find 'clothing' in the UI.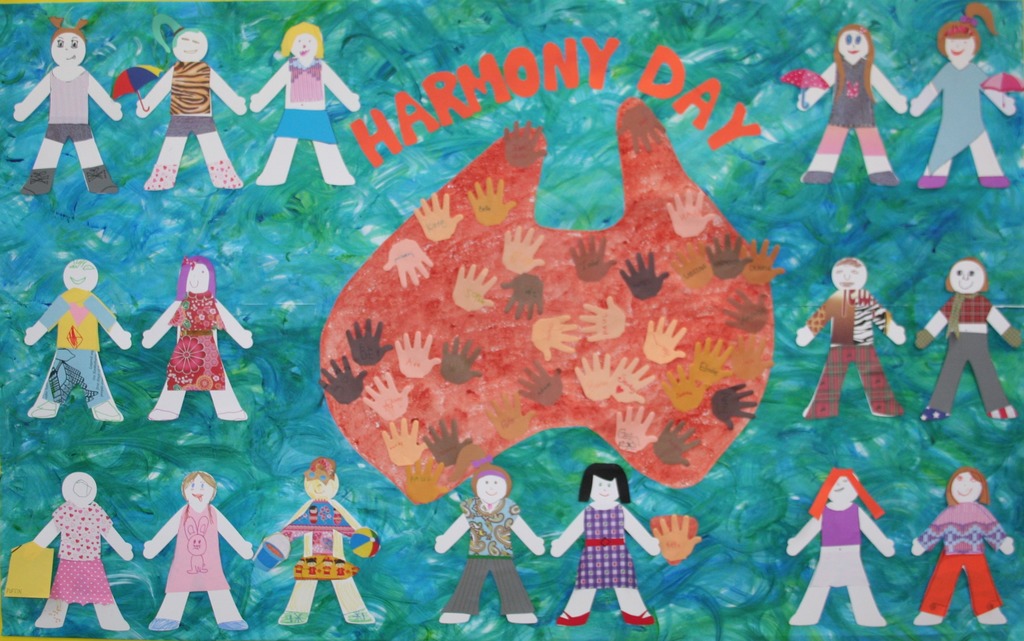
UI element at rect(170, 296, 225, 392).
